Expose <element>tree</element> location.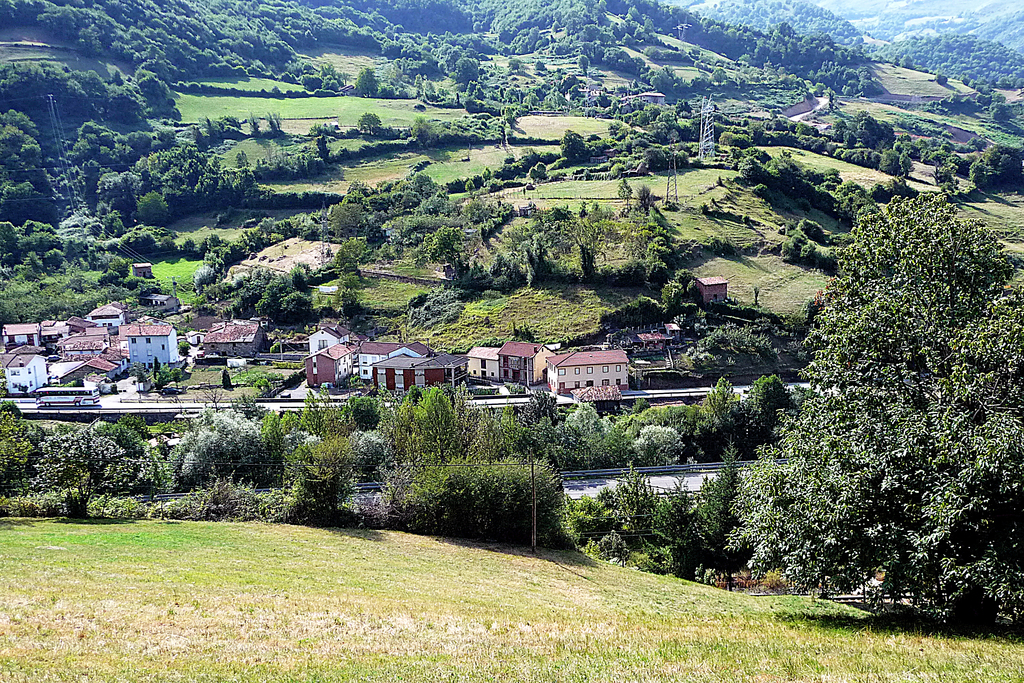
Exposed at bbox(551, 218, 605, 275).
